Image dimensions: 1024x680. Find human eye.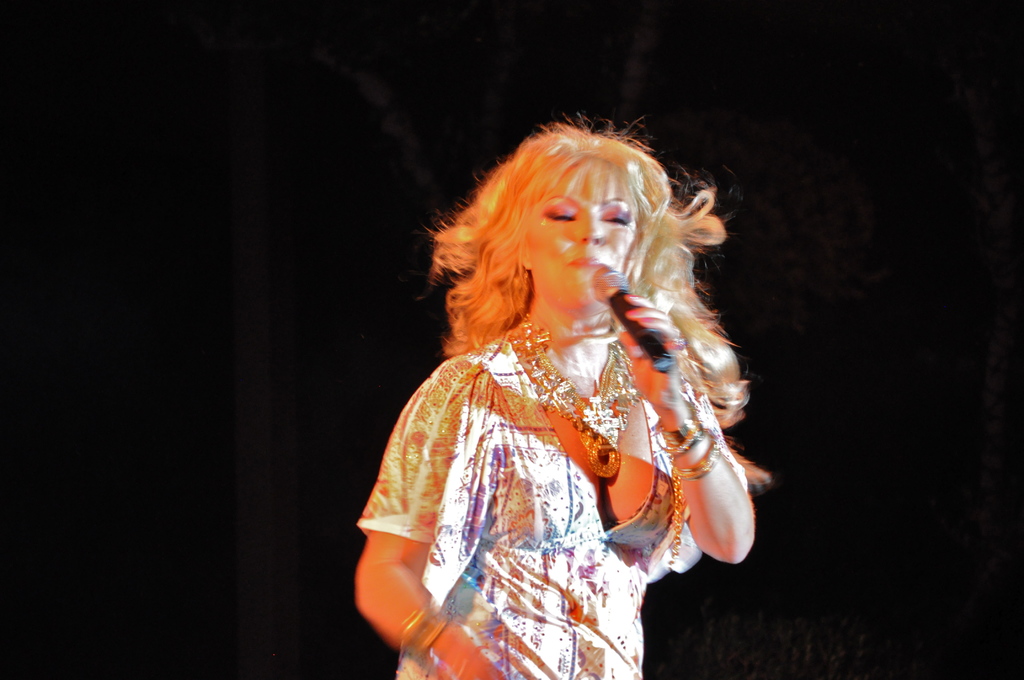
bbox(603, 205, 629, 229).
